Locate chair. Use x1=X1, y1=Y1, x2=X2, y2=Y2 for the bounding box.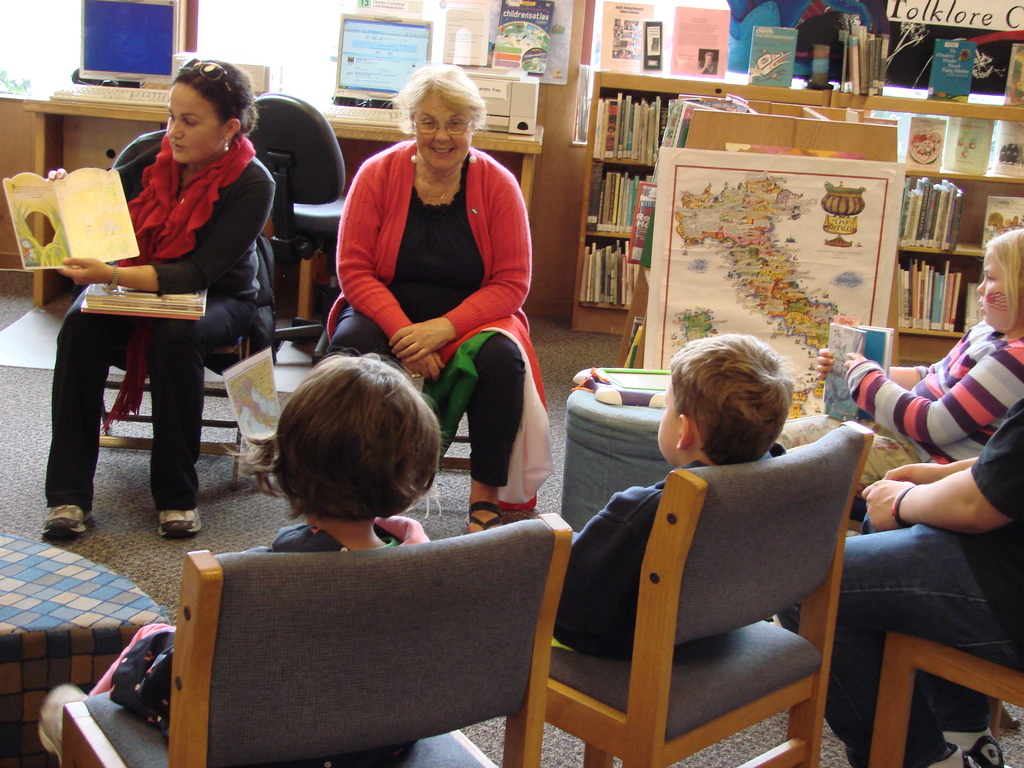
x1=505, y1=418, x2=878, y2=767.
